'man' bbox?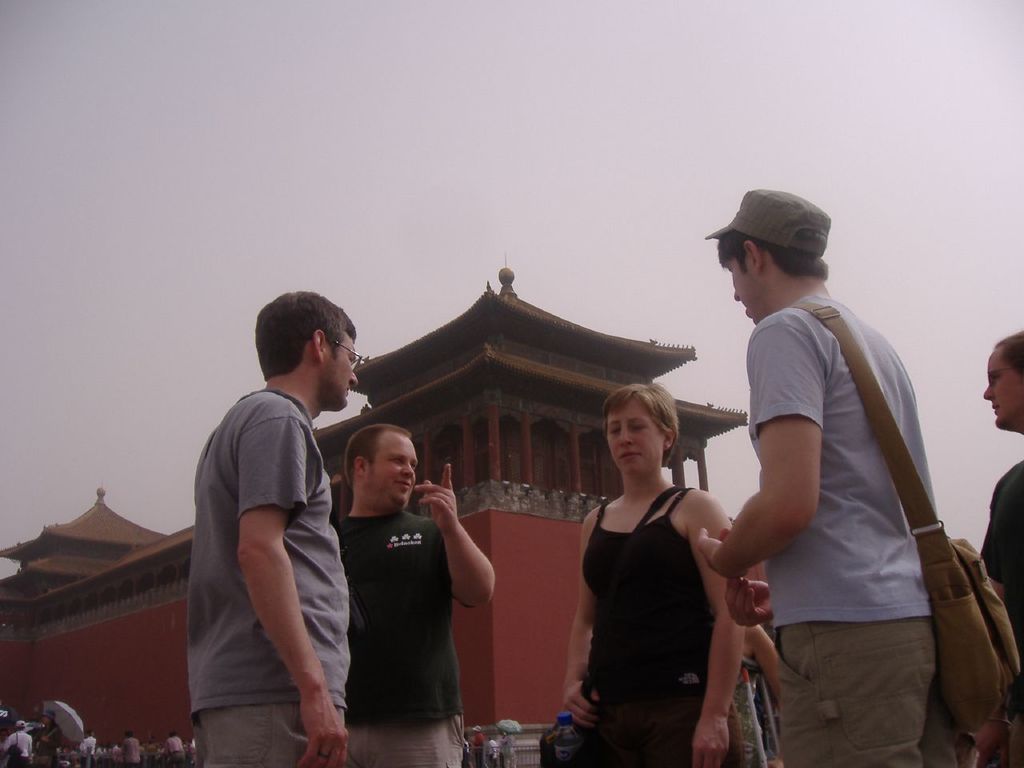
77:730:98:767
